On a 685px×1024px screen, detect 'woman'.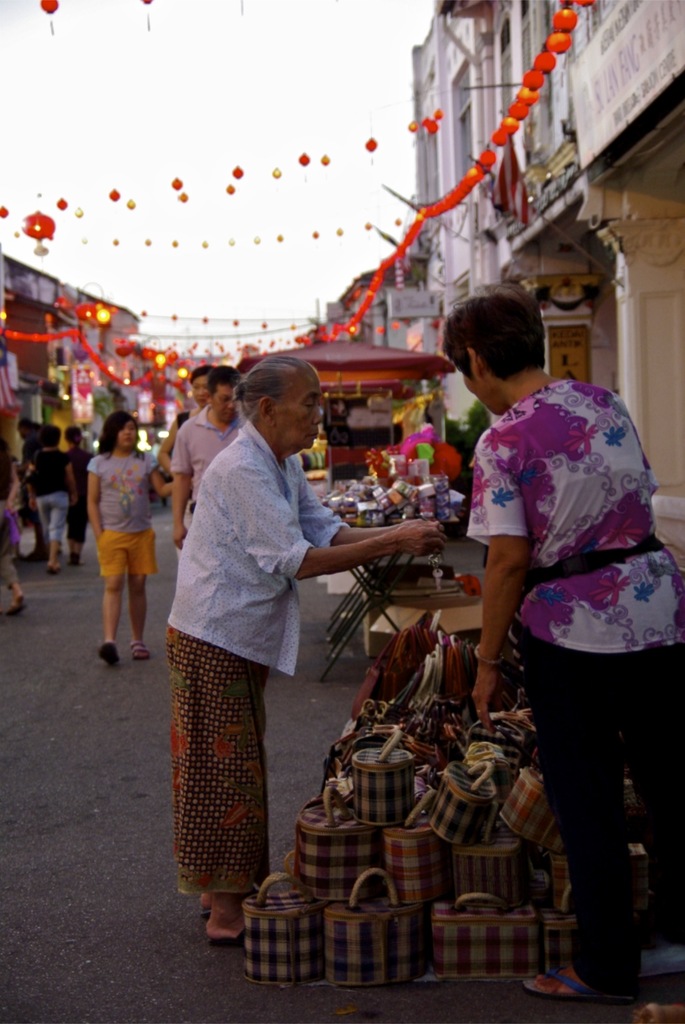
x1=174, y1=351, x2=445, y2=943.
